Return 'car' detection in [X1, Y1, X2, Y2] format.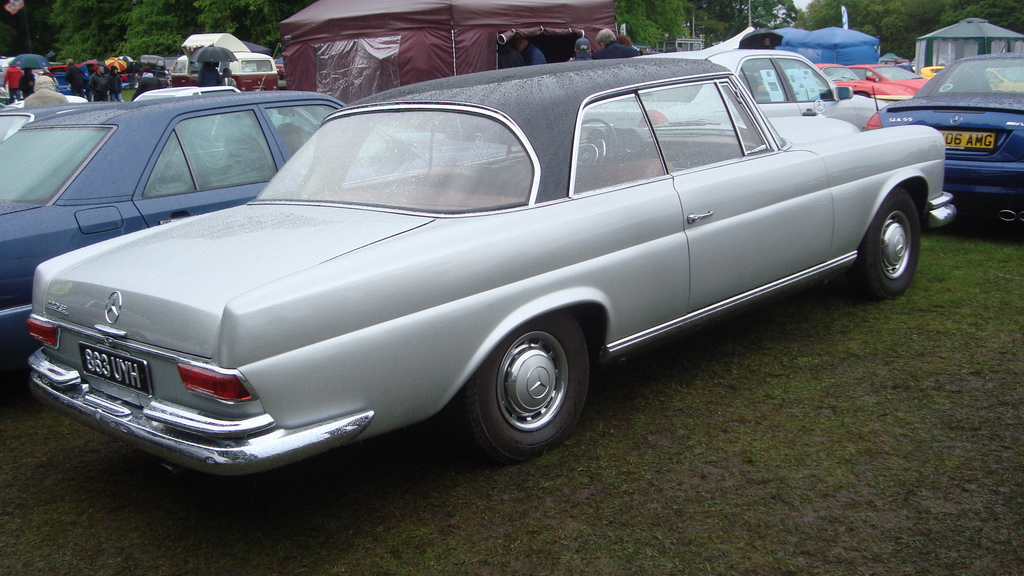
[19, 52, 957, 465].
